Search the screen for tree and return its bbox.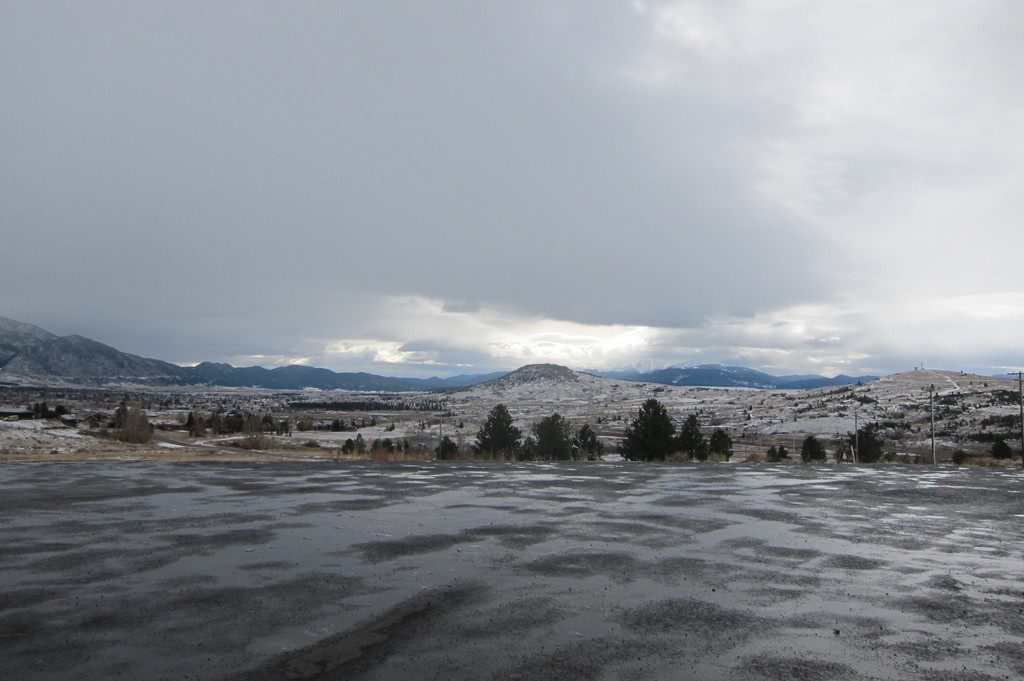
Found: bbox=(901, 421, 909, 429).
